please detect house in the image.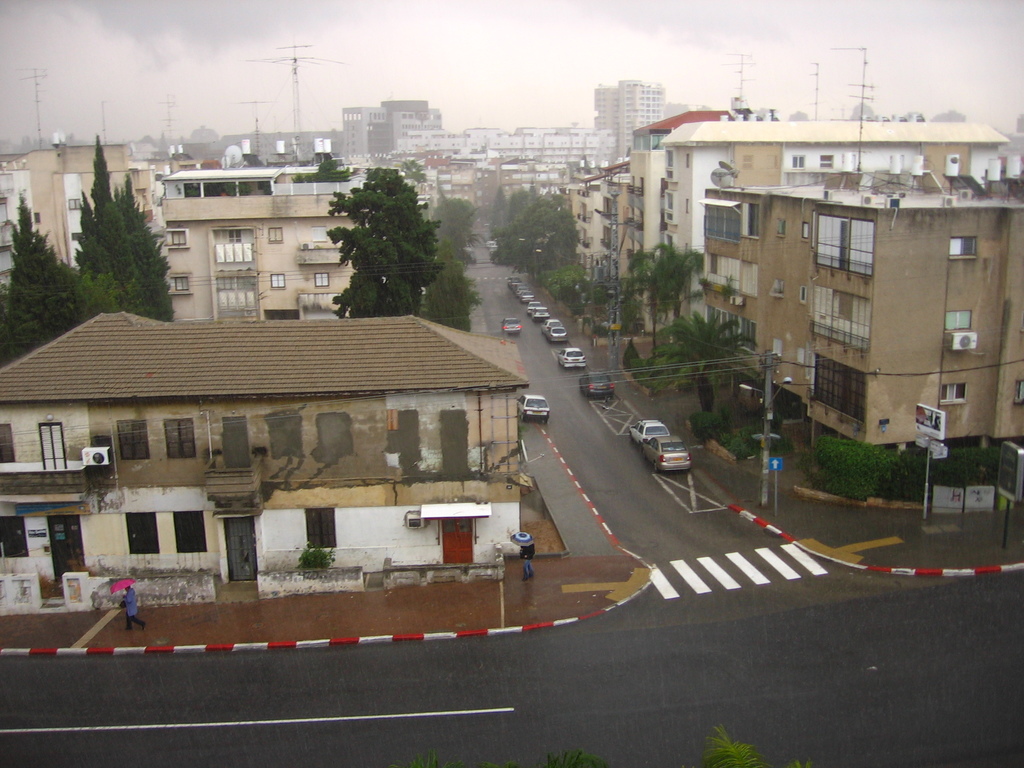
563:110:726:342.
